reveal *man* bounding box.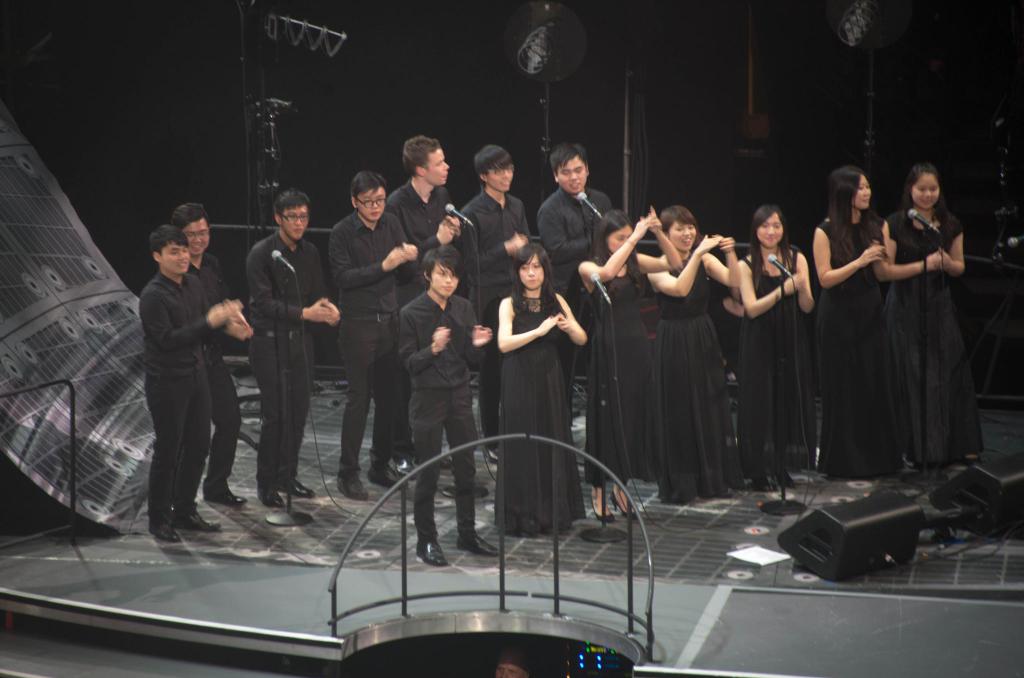
Revealed: left=459, top=143, right=545, bottom=462.
